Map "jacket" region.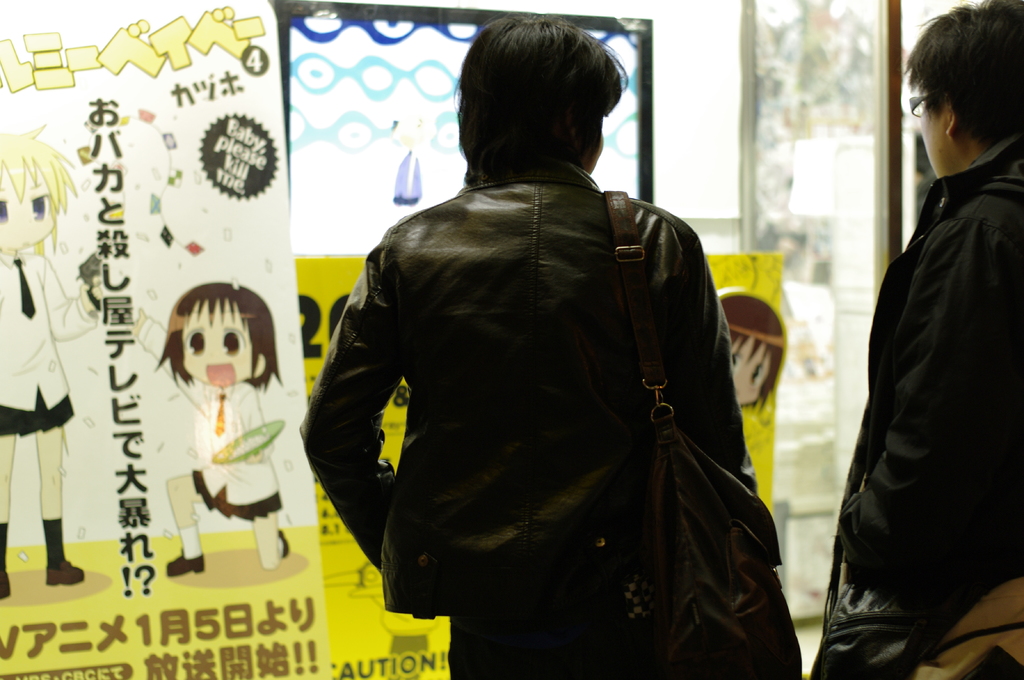
Mapped to <bbox>836, 138, 1023, 622</bbox>.
